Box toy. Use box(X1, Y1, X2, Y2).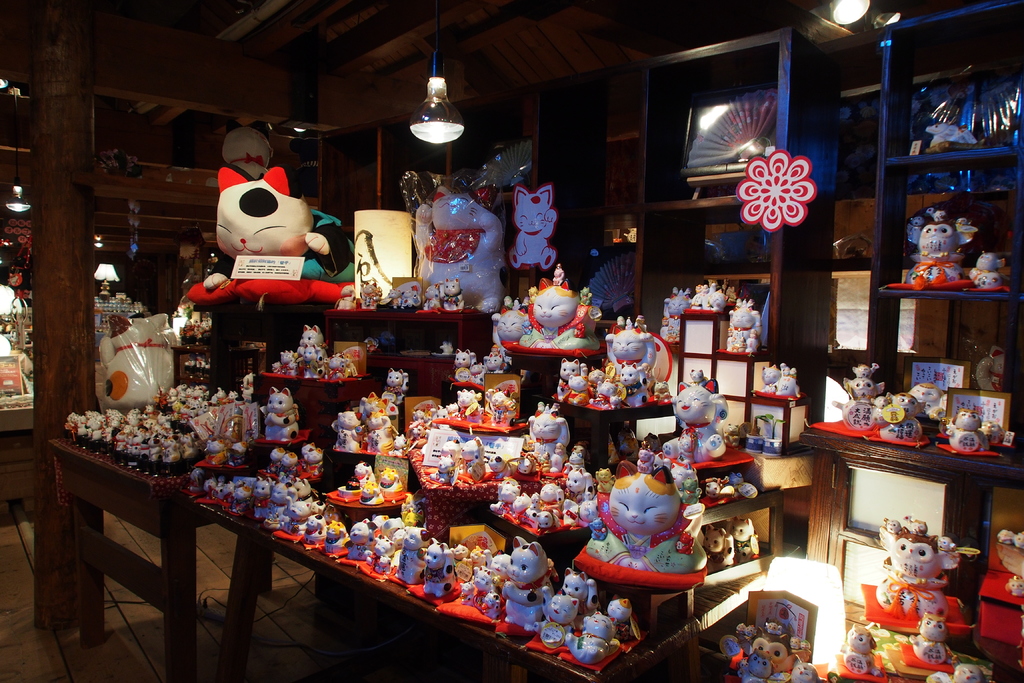
box(520, 439, 544, 475).
